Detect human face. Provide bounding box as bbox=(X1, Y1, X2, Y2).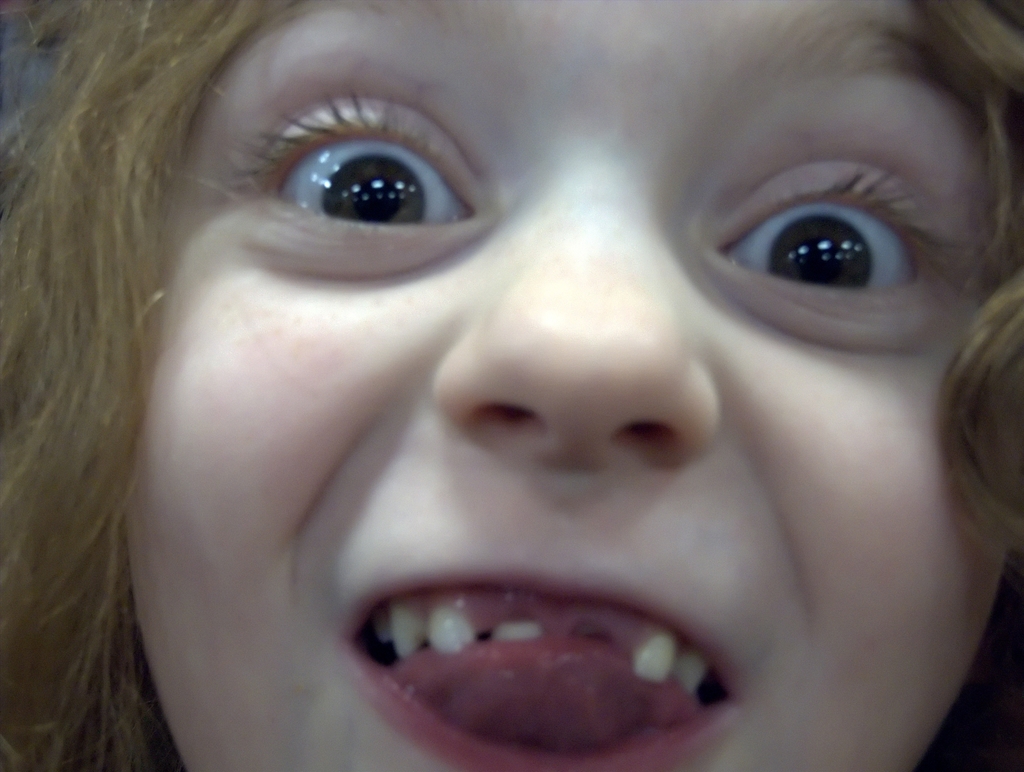
bbox=(101, 0, 999, 771).
